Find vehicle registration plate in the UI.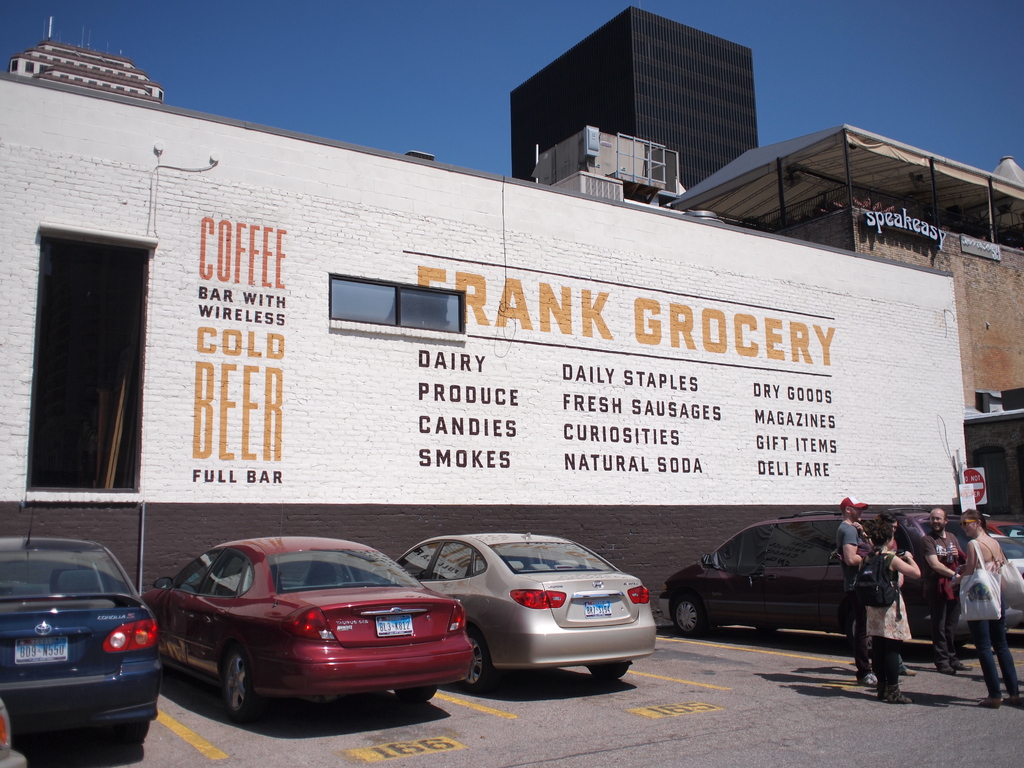
UI element at [x1=15, y1=634, x2=66, y2=664].
